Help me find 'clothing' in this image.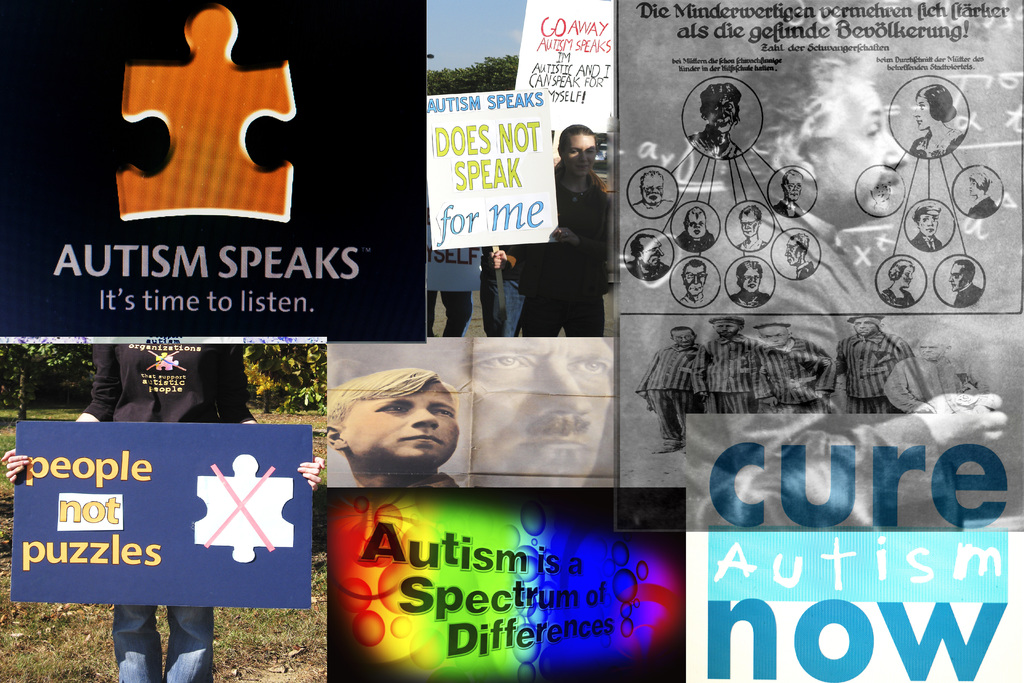
Found it: region(543, 109, 625, 317).
